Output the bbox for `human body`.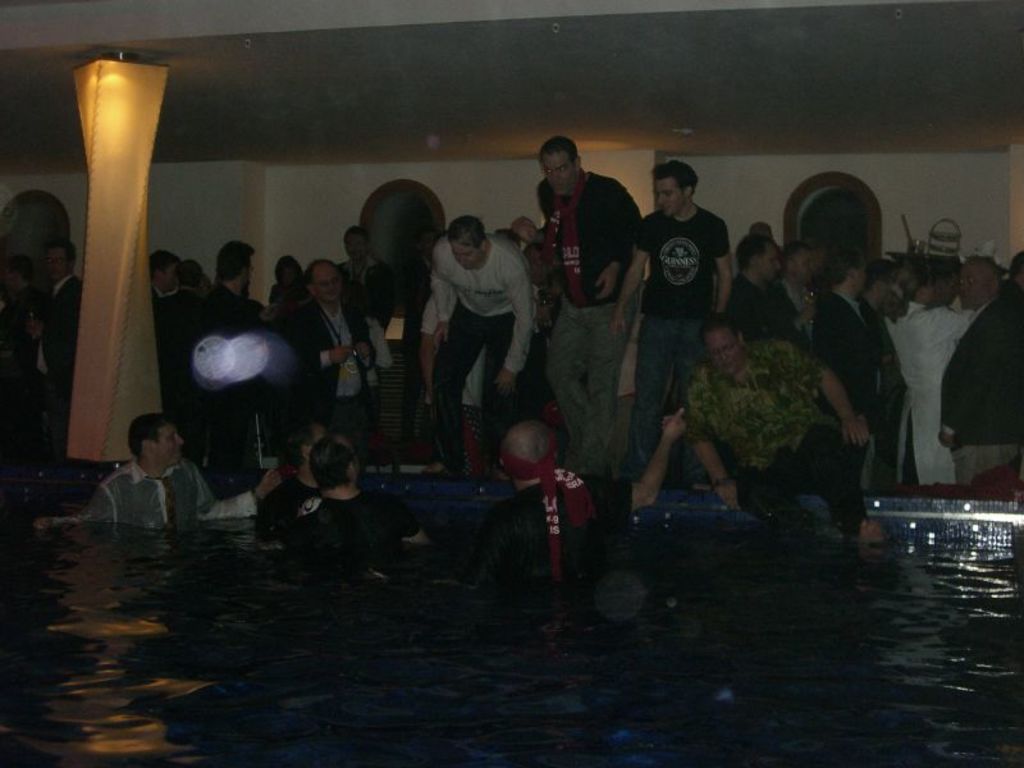
4:252:42:465.
